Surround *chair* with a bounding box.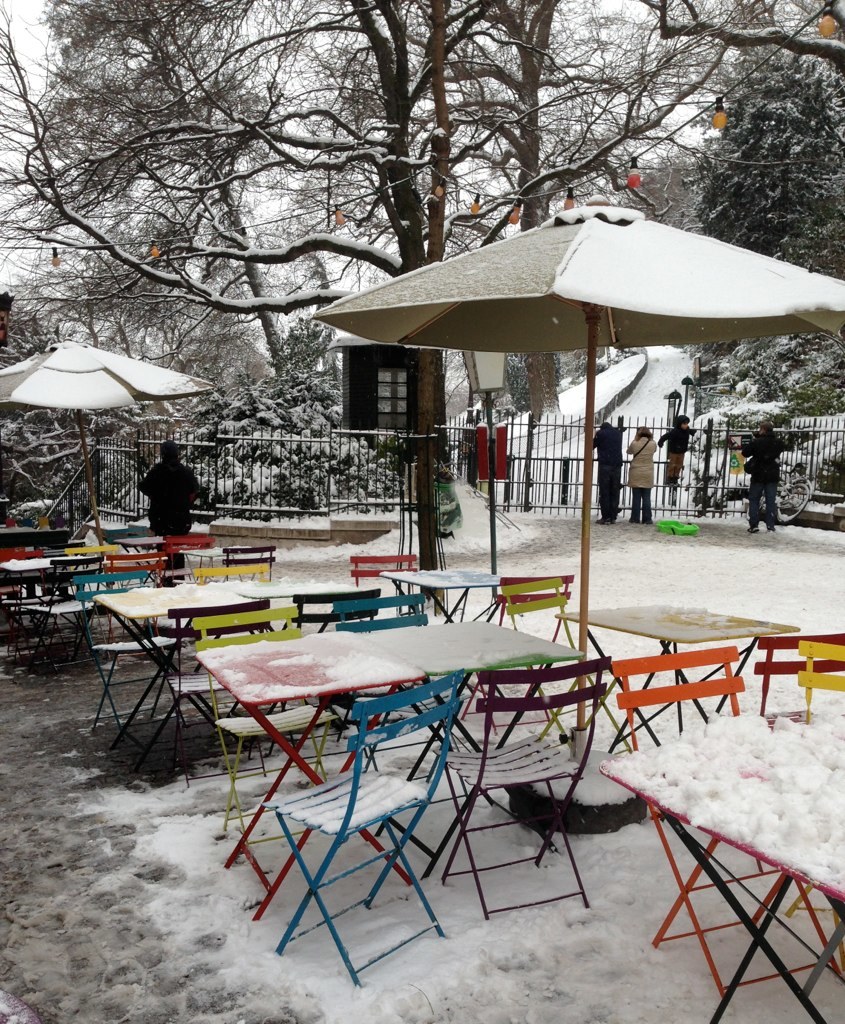
select_region(372, 660, 615, 916).
